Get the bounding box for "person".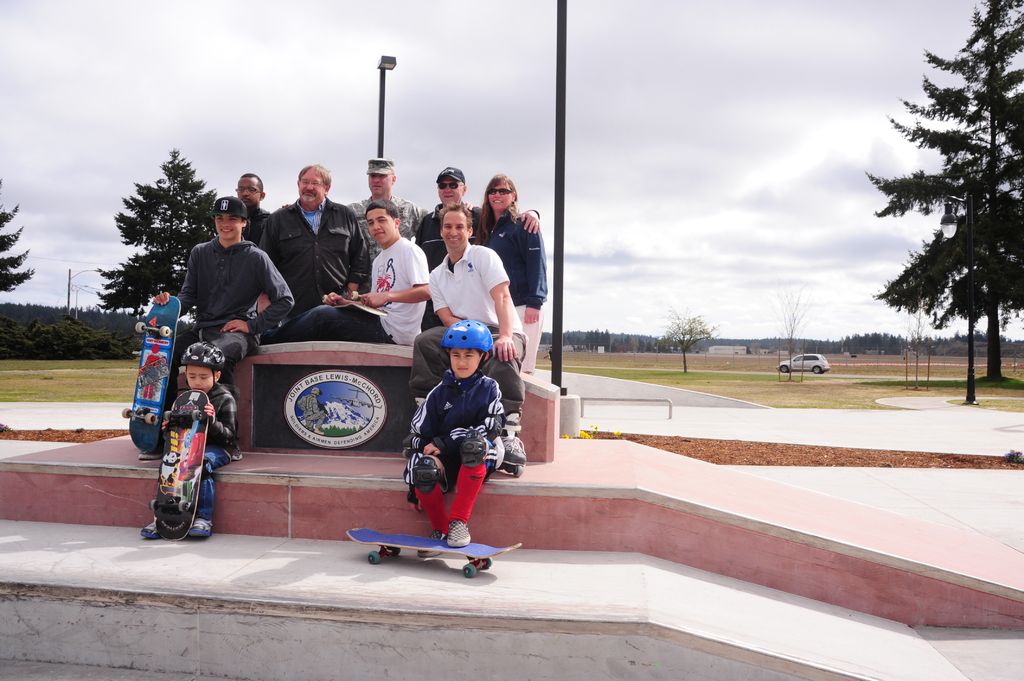
locate(405, 198, 526, 476).
